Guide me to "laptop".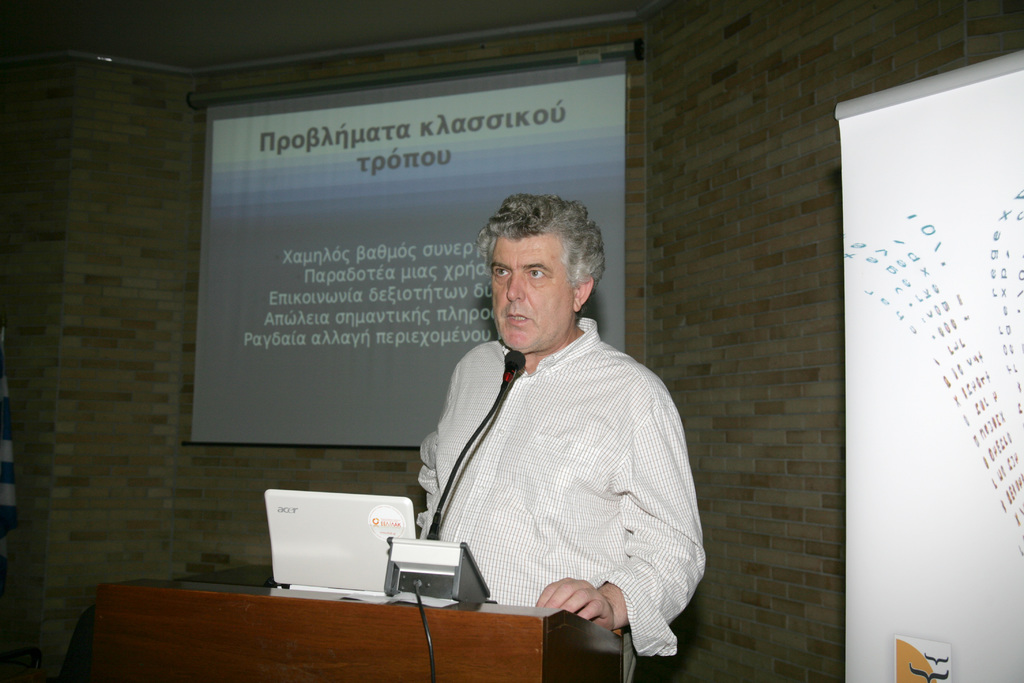
Guidance: l=250, t=491, r=445, b=604.
